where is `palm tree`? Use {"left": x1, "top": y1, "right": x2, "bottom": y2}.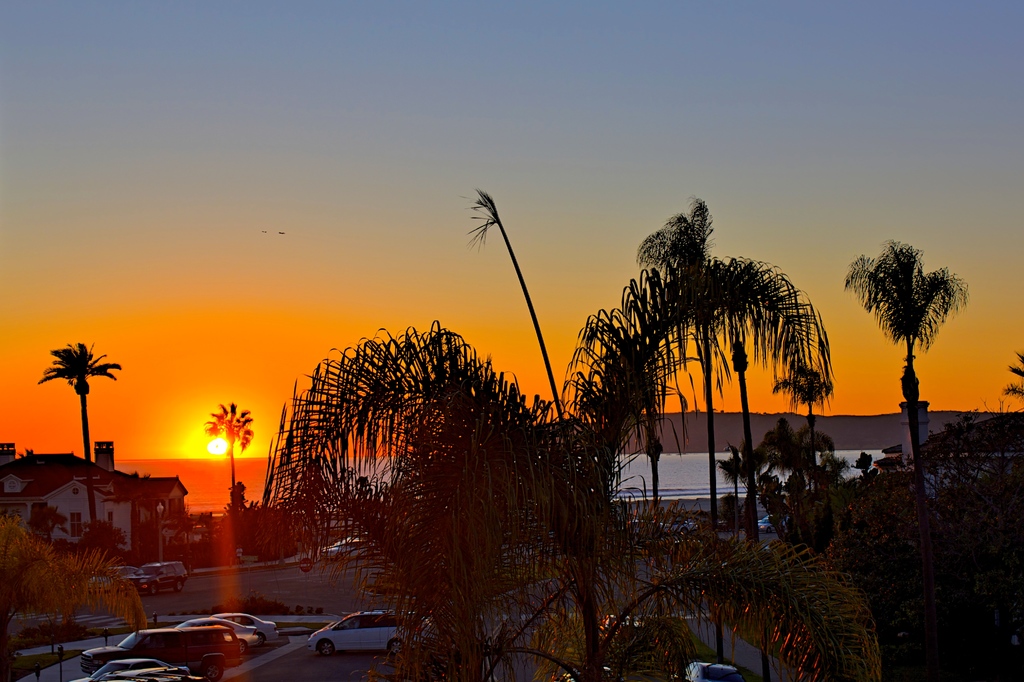
{"left": 396, "top": 400, "right": 508, "bottom": 670}.
